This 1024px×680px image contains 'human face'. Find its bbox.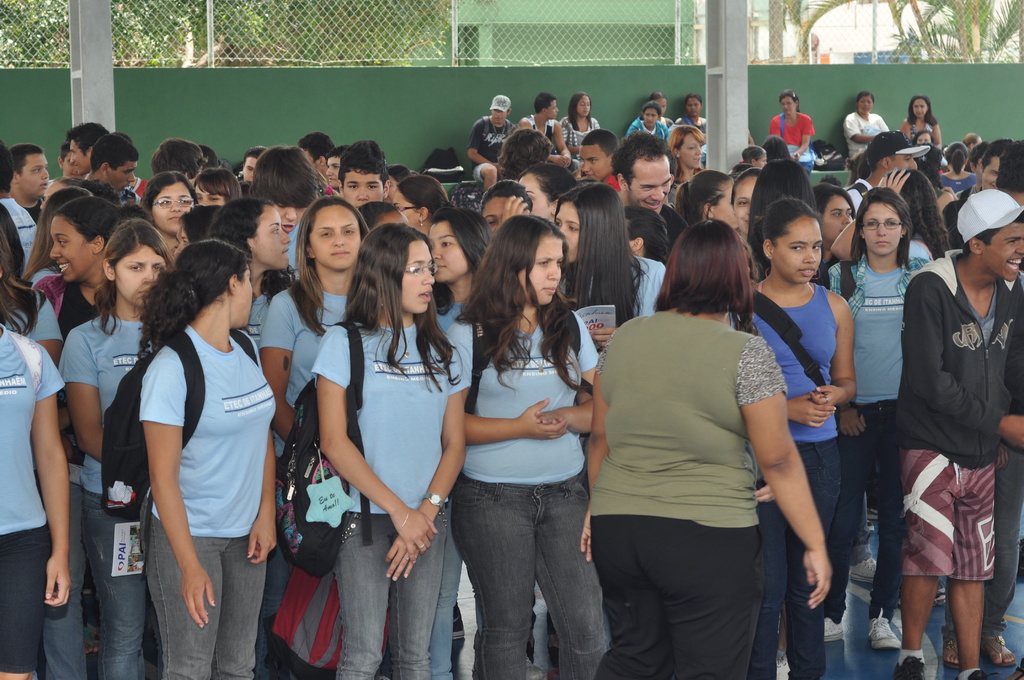
[643, 108, 657, 126].
